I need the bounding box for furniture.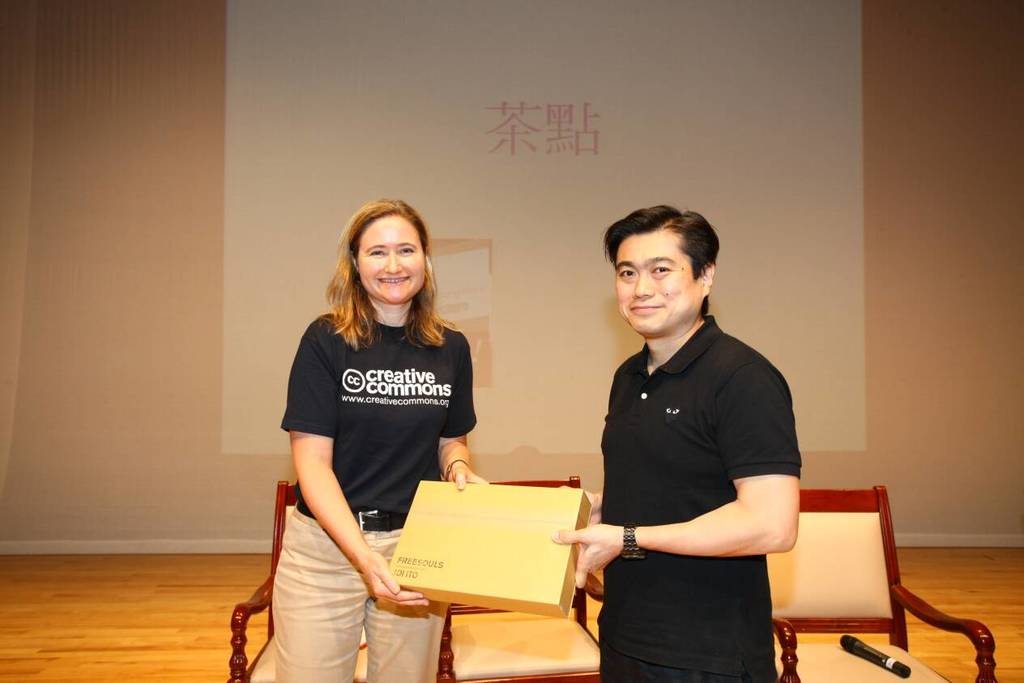
Here it is: l=766, t=485, r=999, b=682.
